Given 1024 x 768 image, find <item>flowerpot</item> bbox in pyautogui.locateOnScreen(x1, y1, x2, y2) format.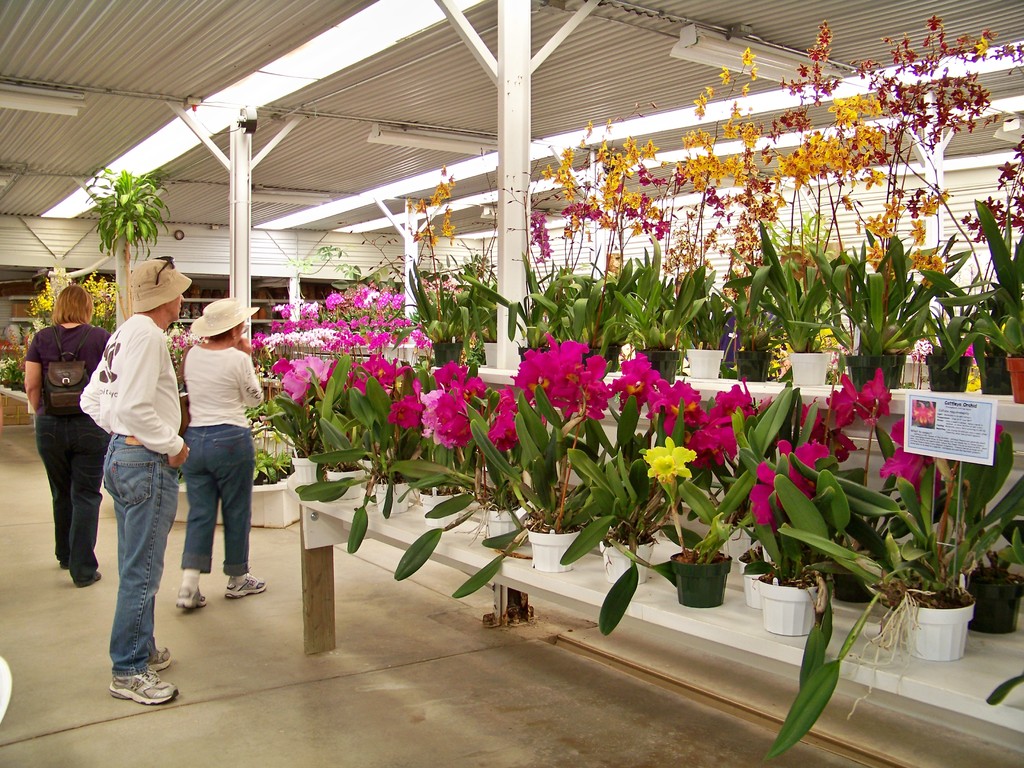
pyautogui.locateOnScreen(977, 355, 1014, 394).
